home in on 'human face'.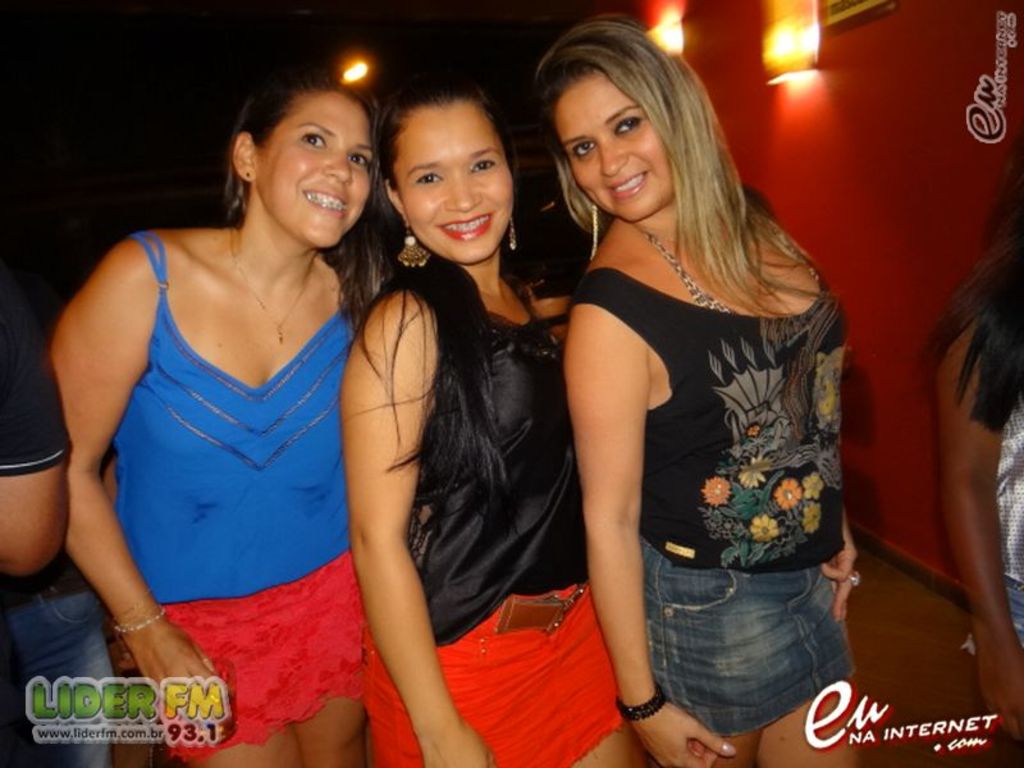
Homed in at bbox=(556, 73, 672, 219).
